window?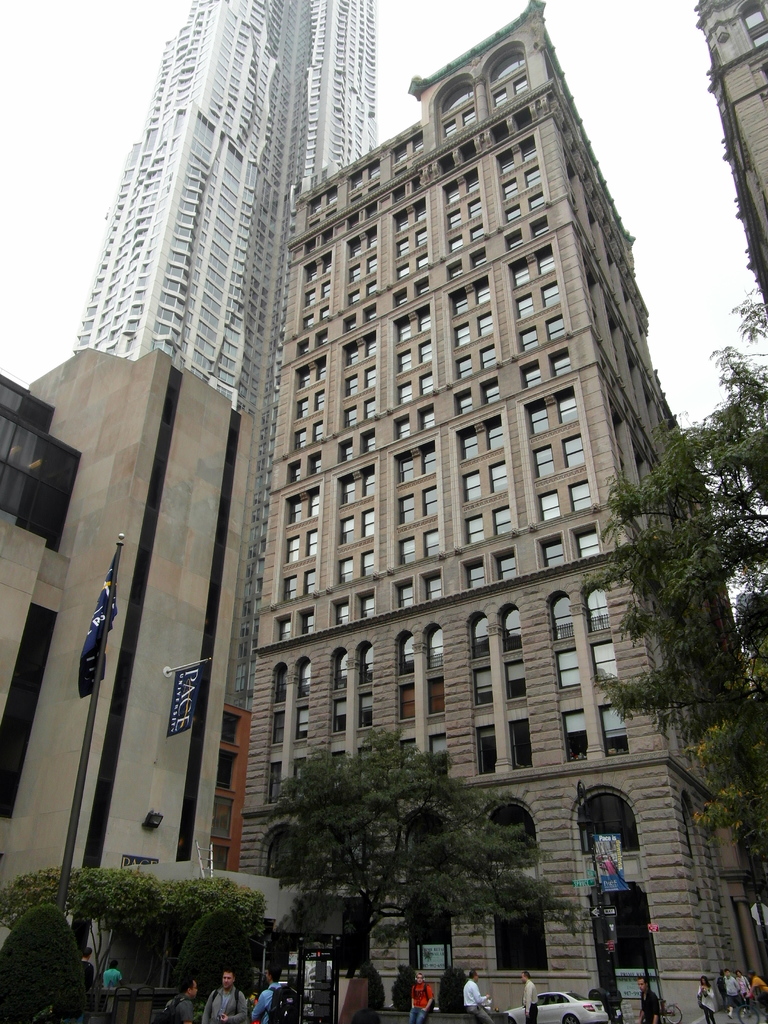
bbox(317, 360, 326, 378)
